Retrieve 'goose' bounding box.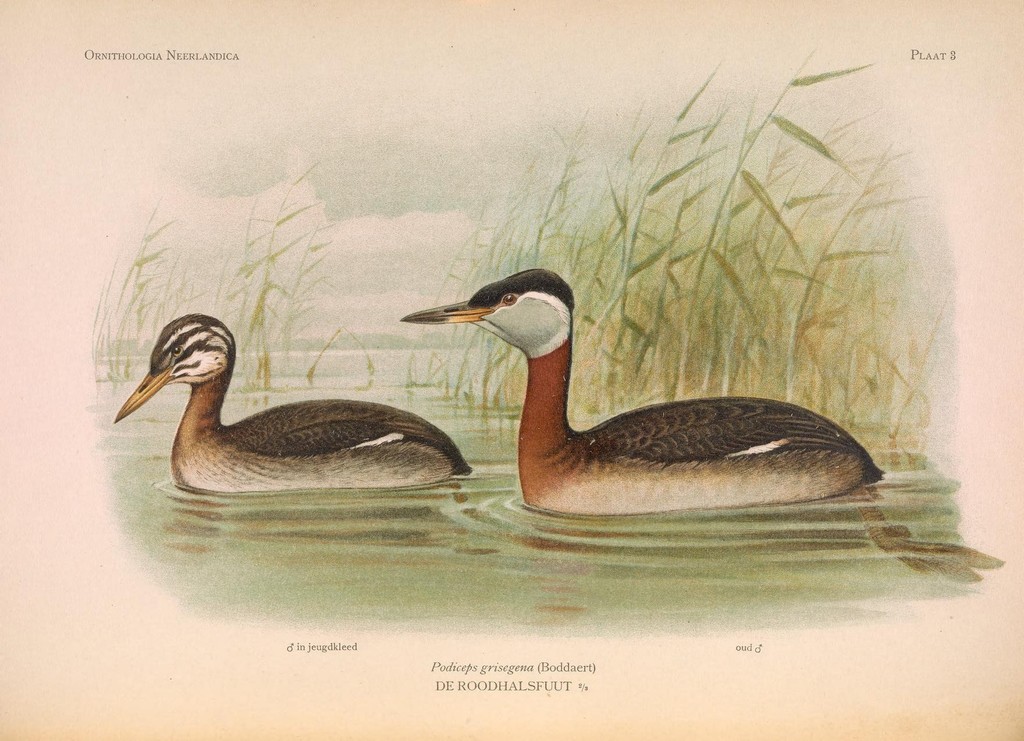
Bounding box: rect(113, 308, 479, 495).
